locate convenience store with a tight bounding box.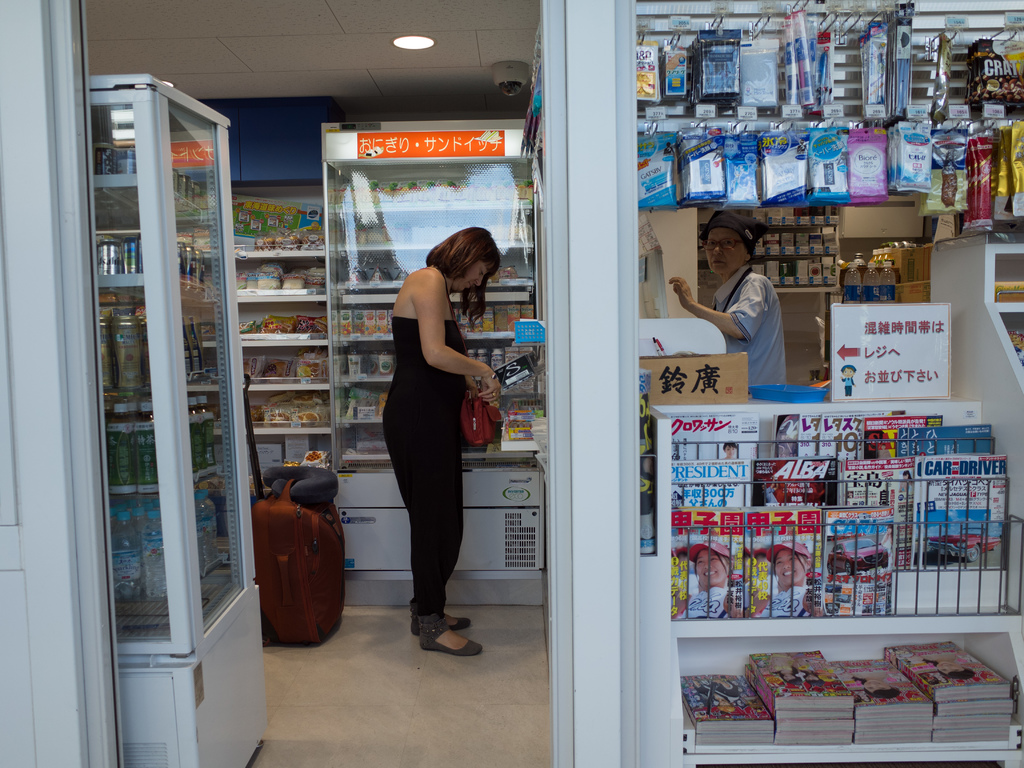
detection(46, 0, 1023, 736).
